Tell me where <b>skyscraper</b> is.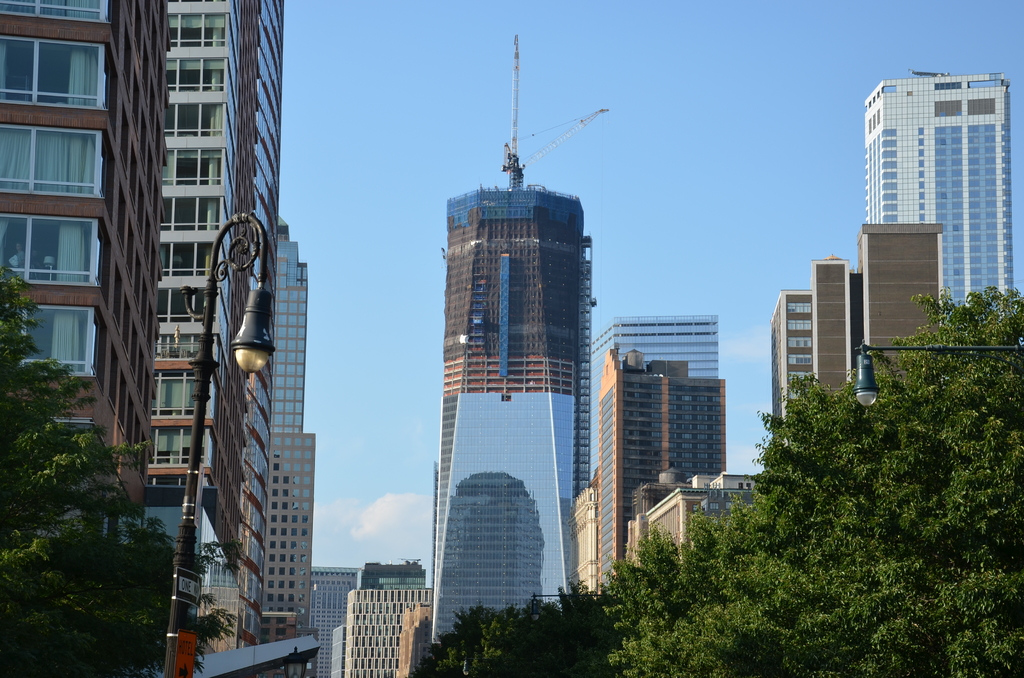
<b>skyscraper</b> is at [863,65,1021,312].
